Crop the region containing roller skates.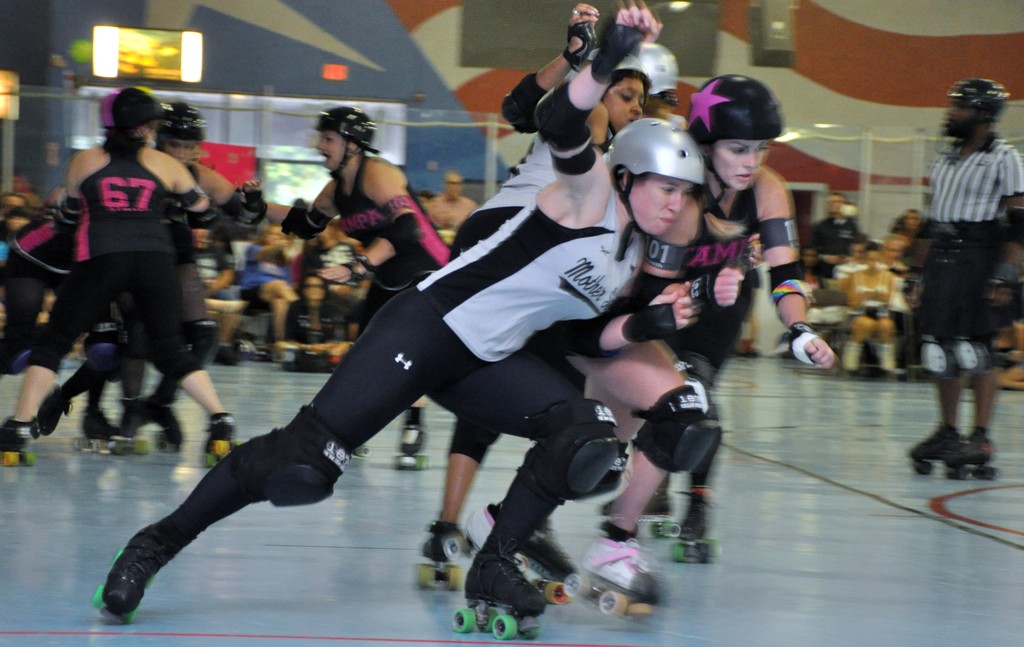
Crop region: 946, 428, 1000, 481.
